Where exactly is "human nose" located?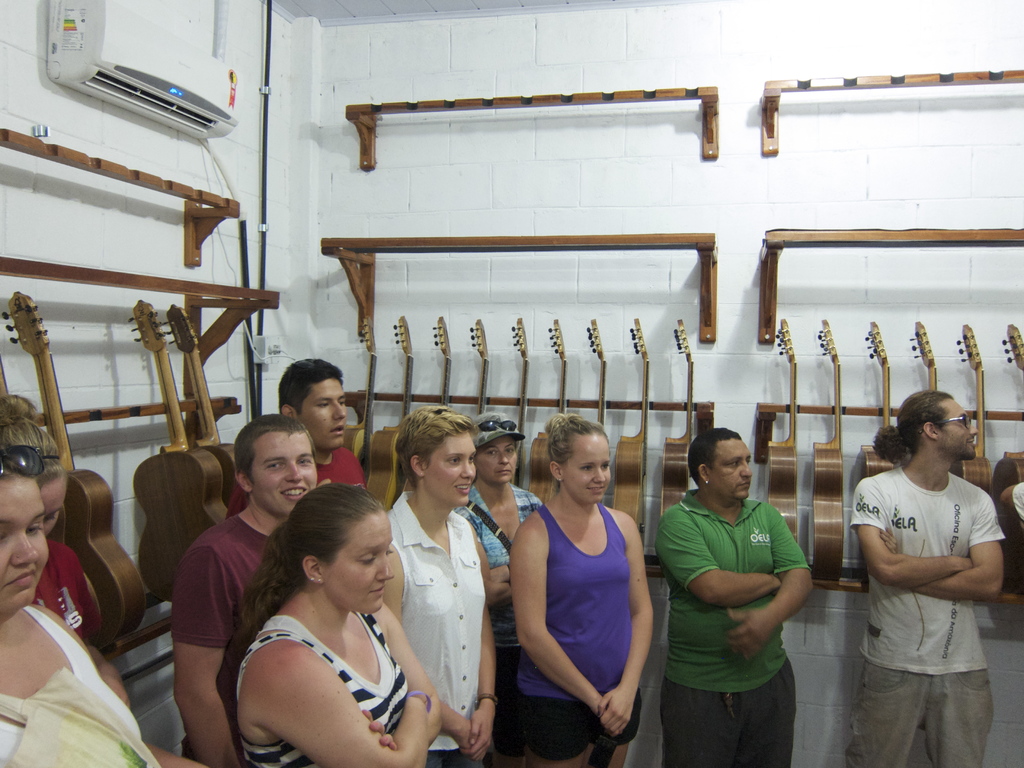
Its bounding box is [x1=740, y1=463, x2=753, y2=479].
